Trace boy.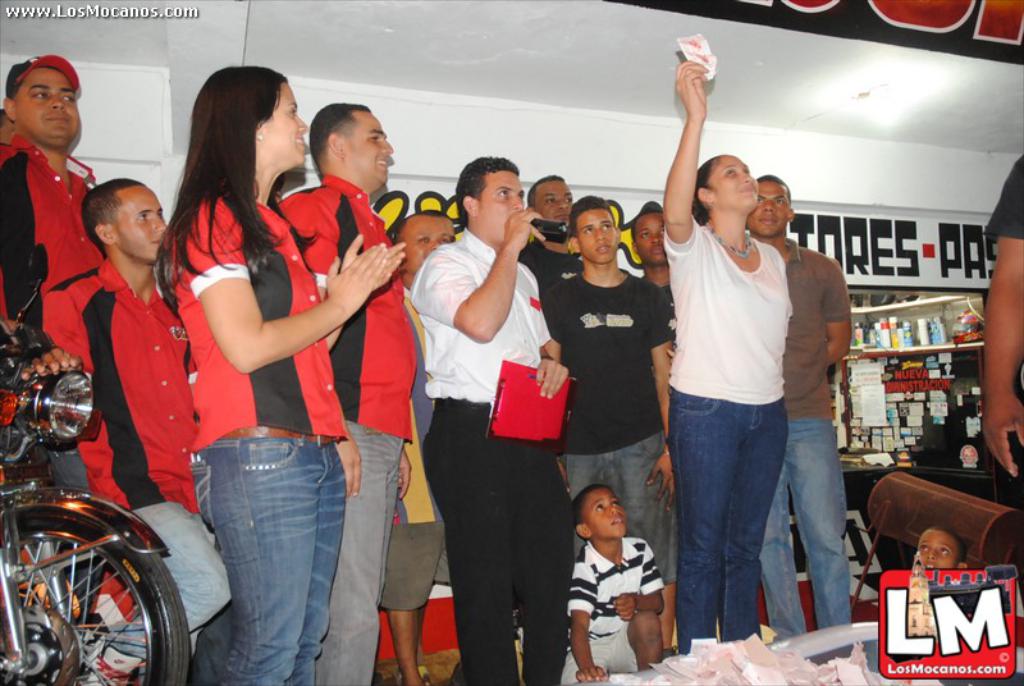
Traced to locate(548, 197, 680, 648).
